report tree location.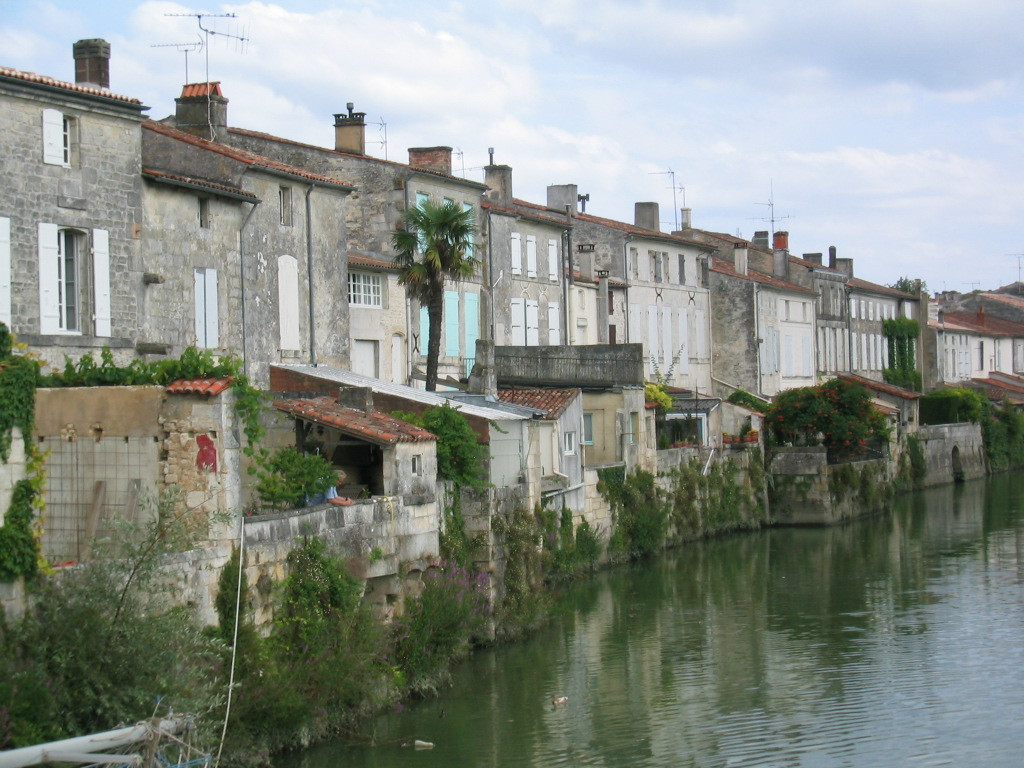
Report: region(724, 391, 755, 404).
